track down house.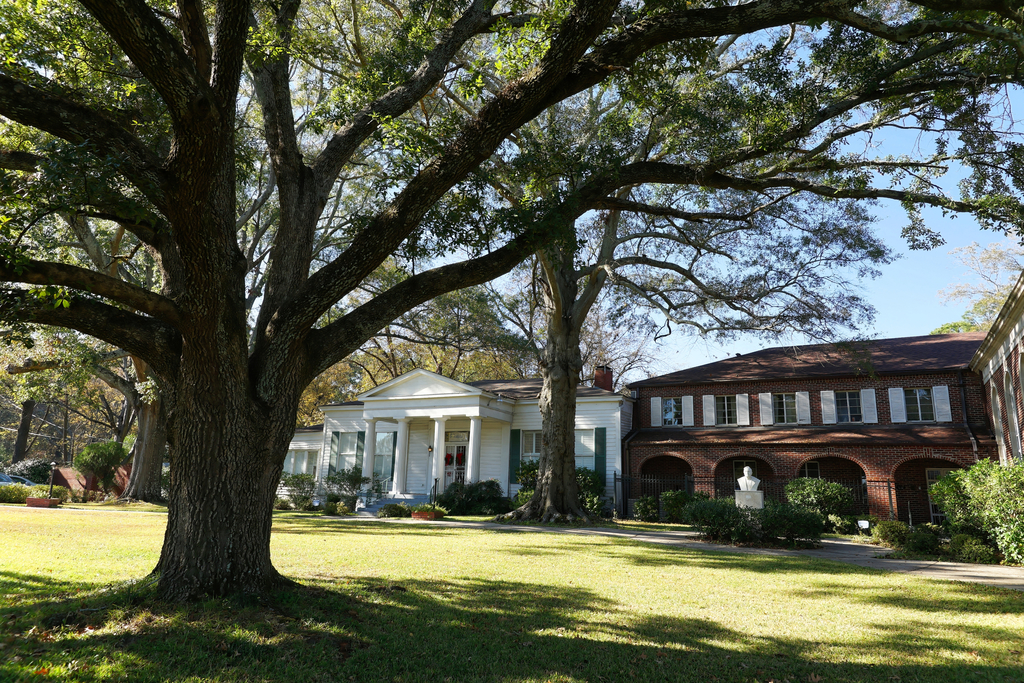
Tracked to Rect(975, 276, 1023, 483).
